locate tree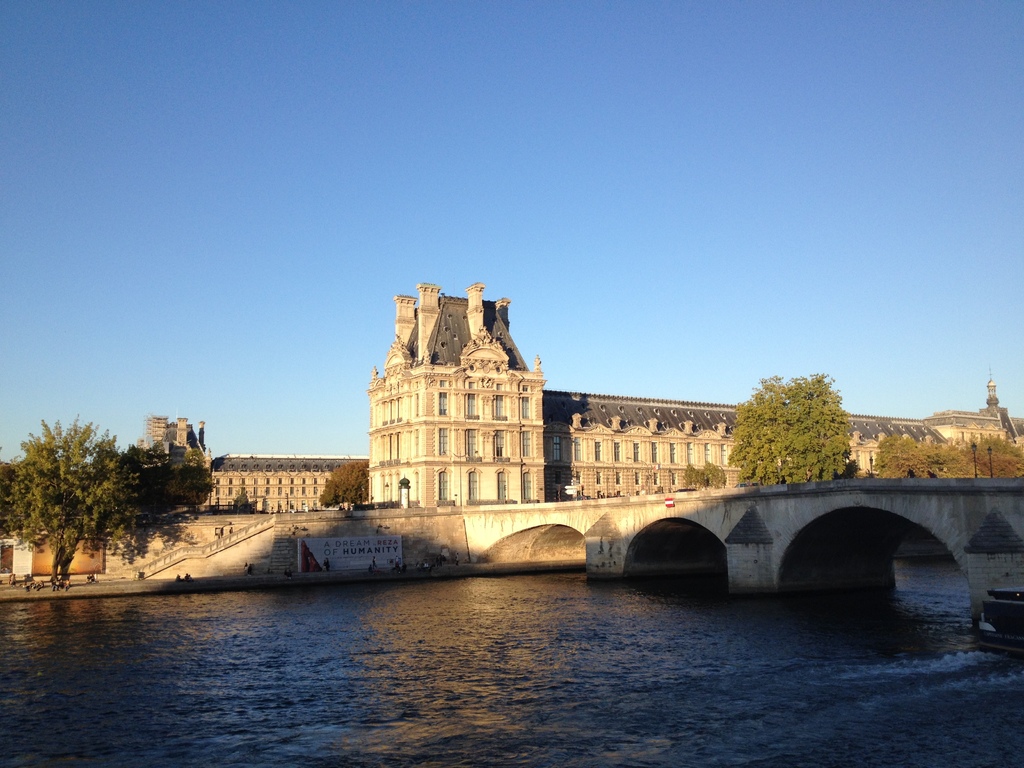
select_region(8, 415, 198, 587)
